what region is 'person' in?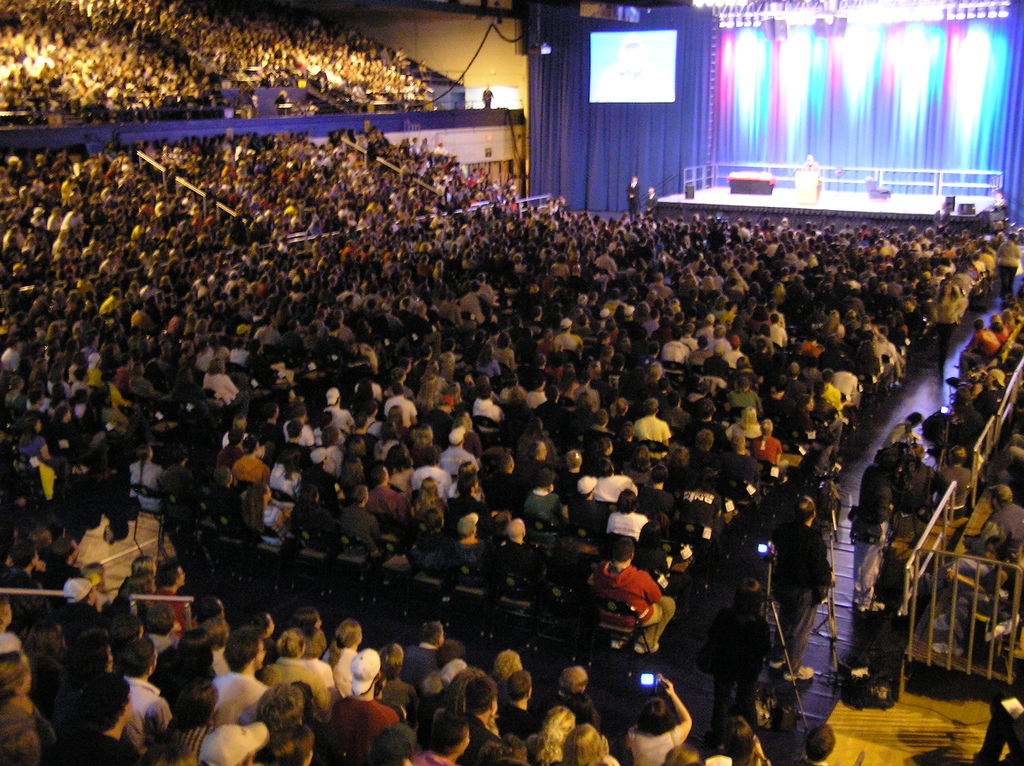
(951, 320, 1002, 386).
